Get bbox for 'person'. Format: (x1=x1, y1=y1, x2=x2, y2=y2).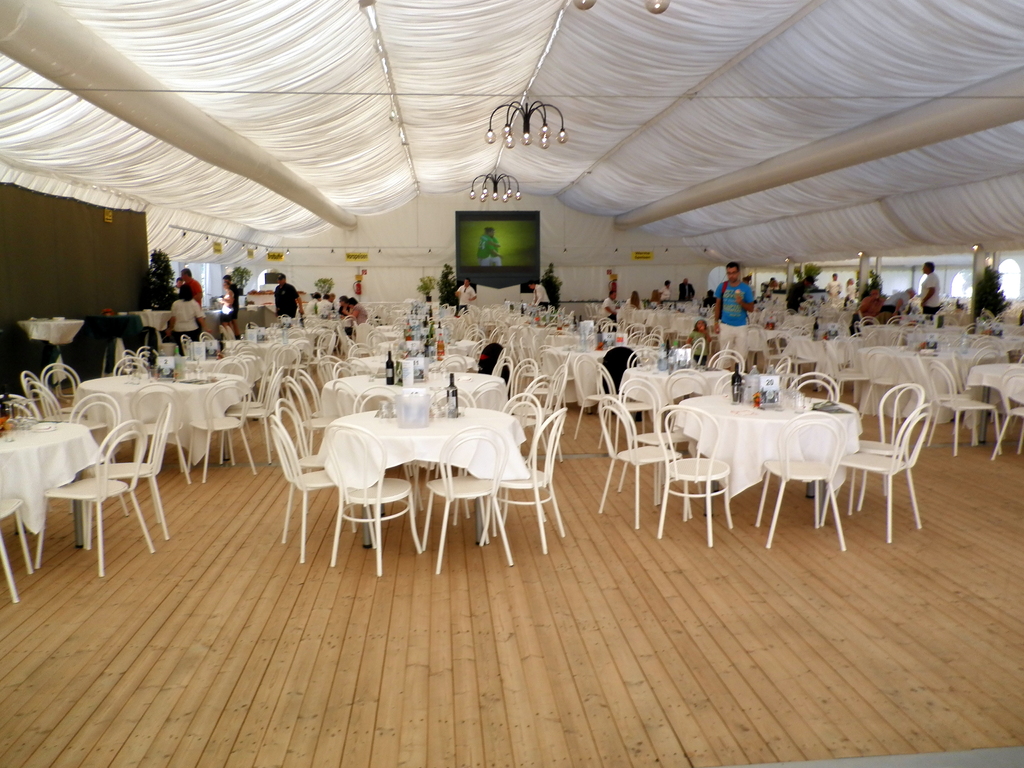
(x1=878, y1=282, x2=912, y2=312).
